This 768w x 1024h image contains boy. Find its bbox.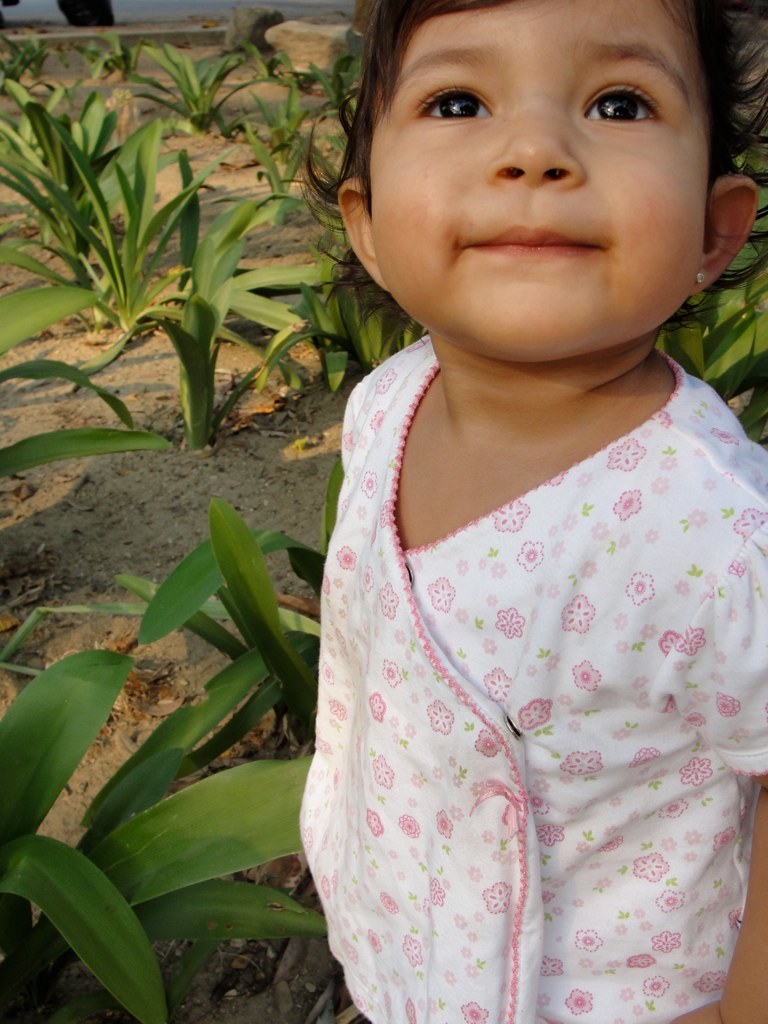
x1=300, y1=0, x2=767, y2=1023.
